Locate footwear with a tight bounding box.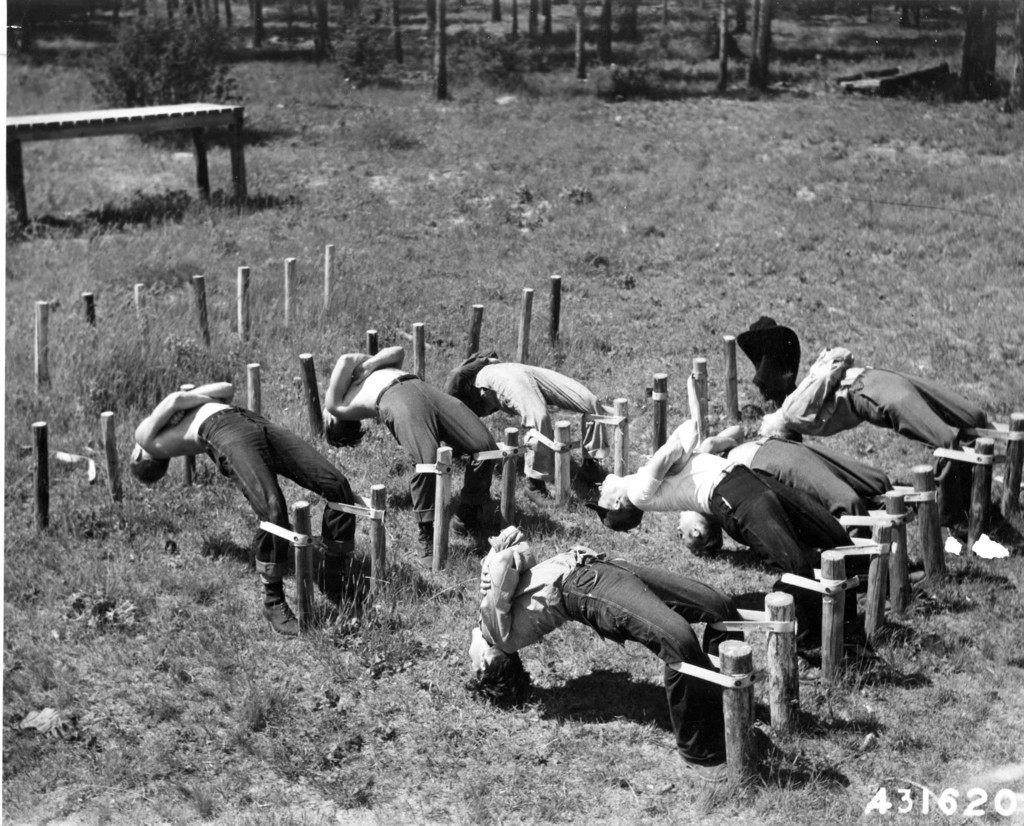
[x1=413, y1=535, x2=435, y2=572].
